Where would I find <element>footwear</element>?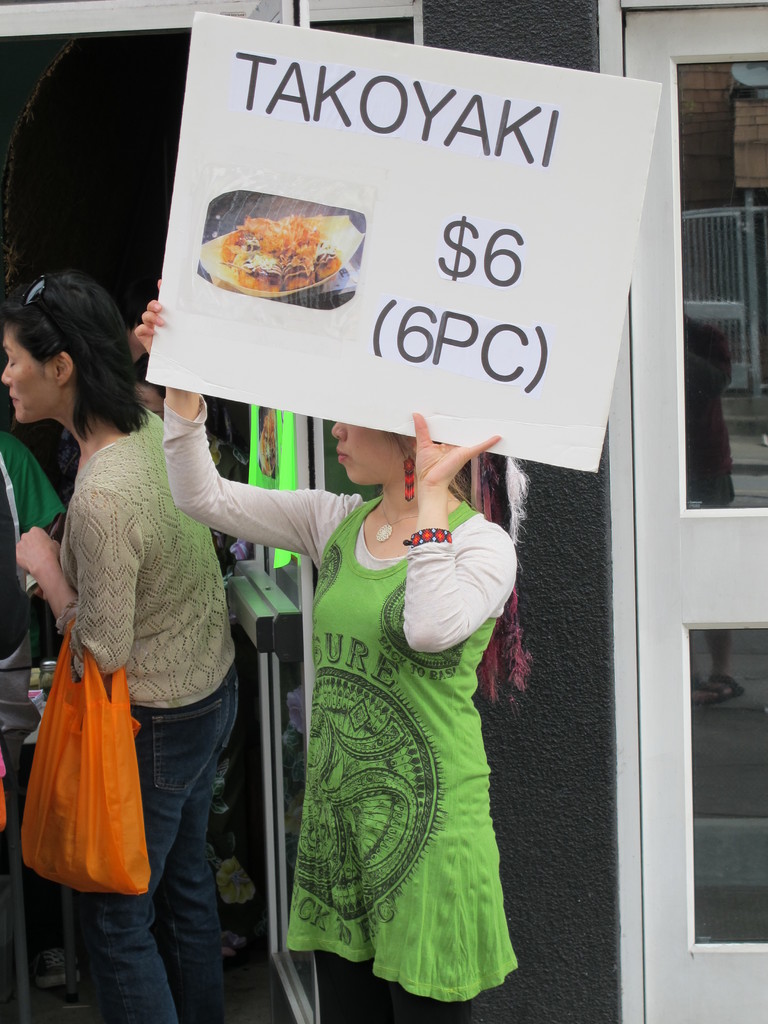
At BBox(31, 945, 80, 988).
